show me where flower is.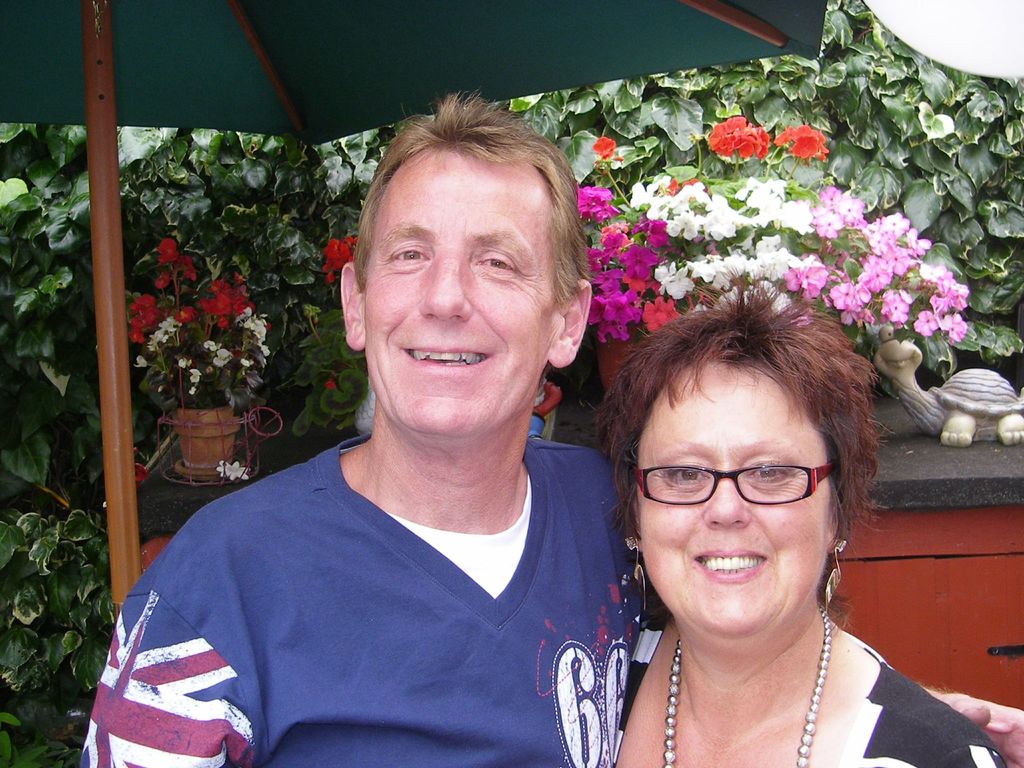
flower is at l=216, t=462, r=249, b=483.
